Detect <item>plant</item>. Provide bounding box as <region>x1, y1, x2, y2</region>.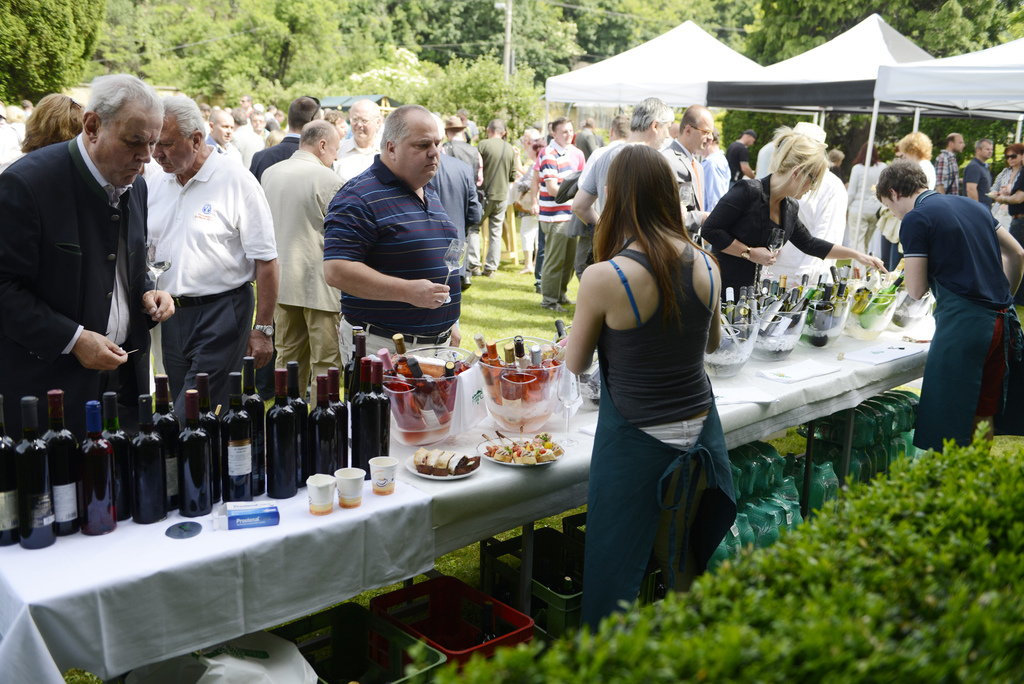
<region>493, 0, 583, 74</region>.
